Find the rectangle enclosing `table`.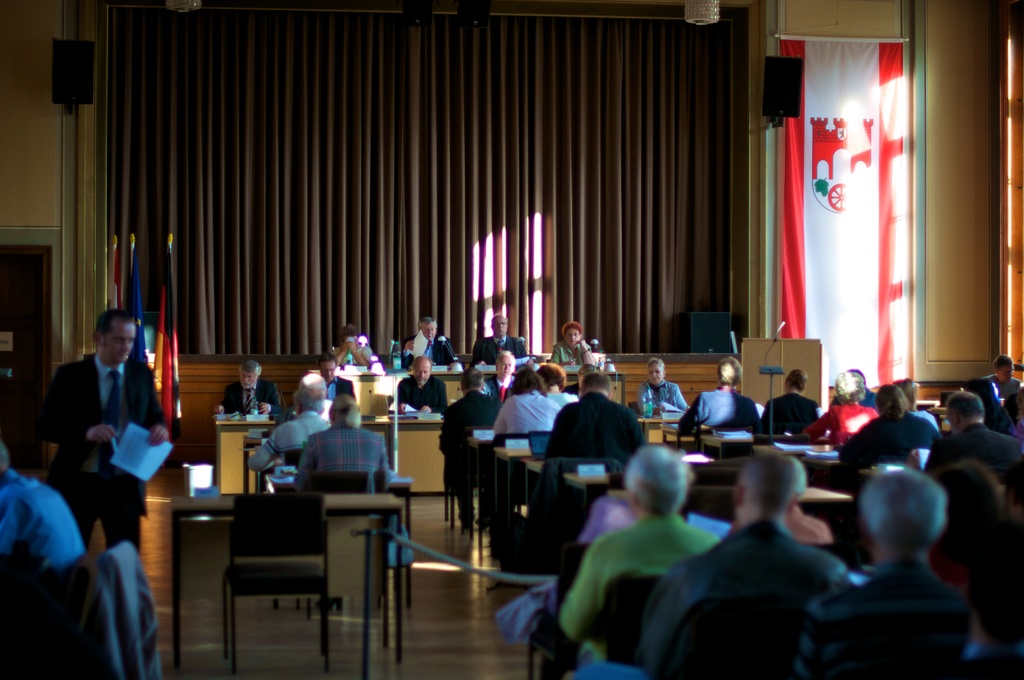
[568, 476, 855, 510].
